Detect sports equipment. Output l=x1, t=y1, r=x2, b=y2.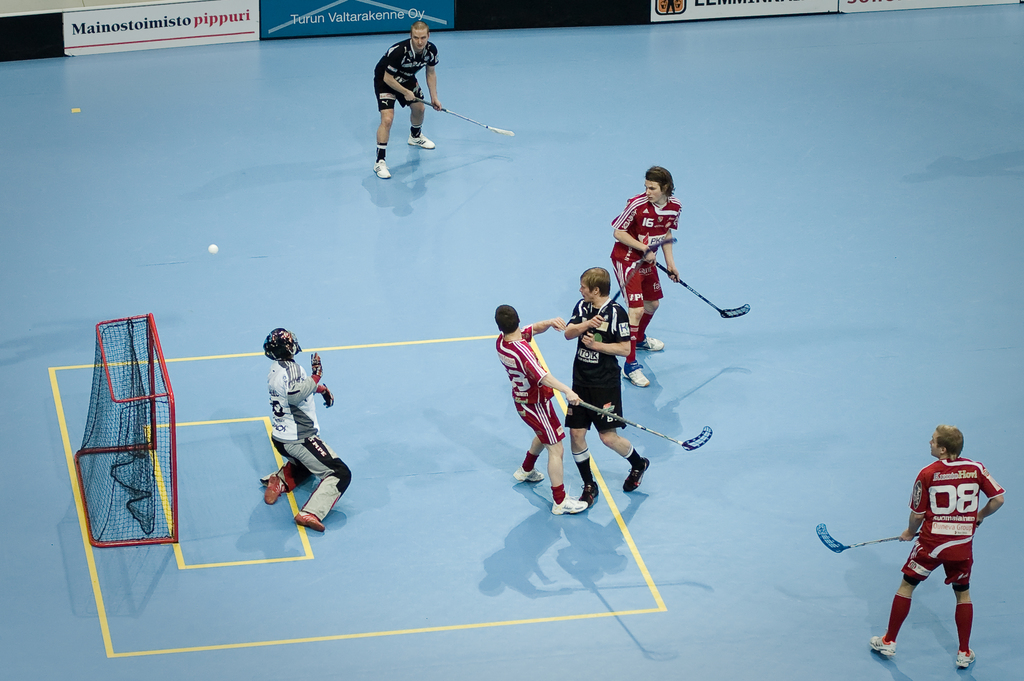
l=515, t=465, r=543, b=482.
